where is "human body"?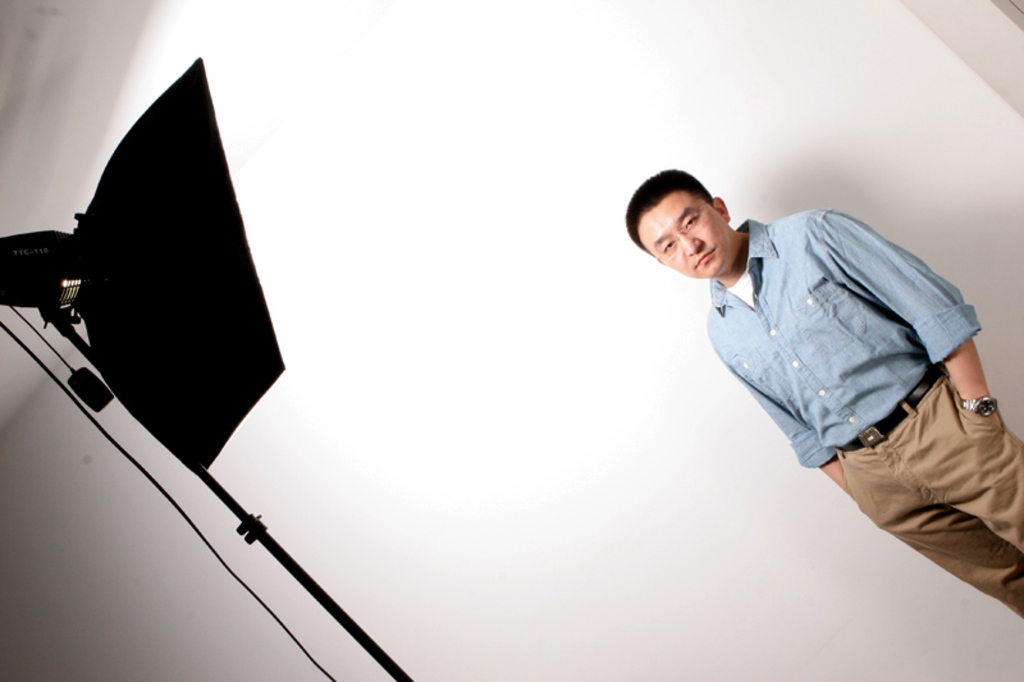
(left=654, top=143, right=1023, bottom=632).
